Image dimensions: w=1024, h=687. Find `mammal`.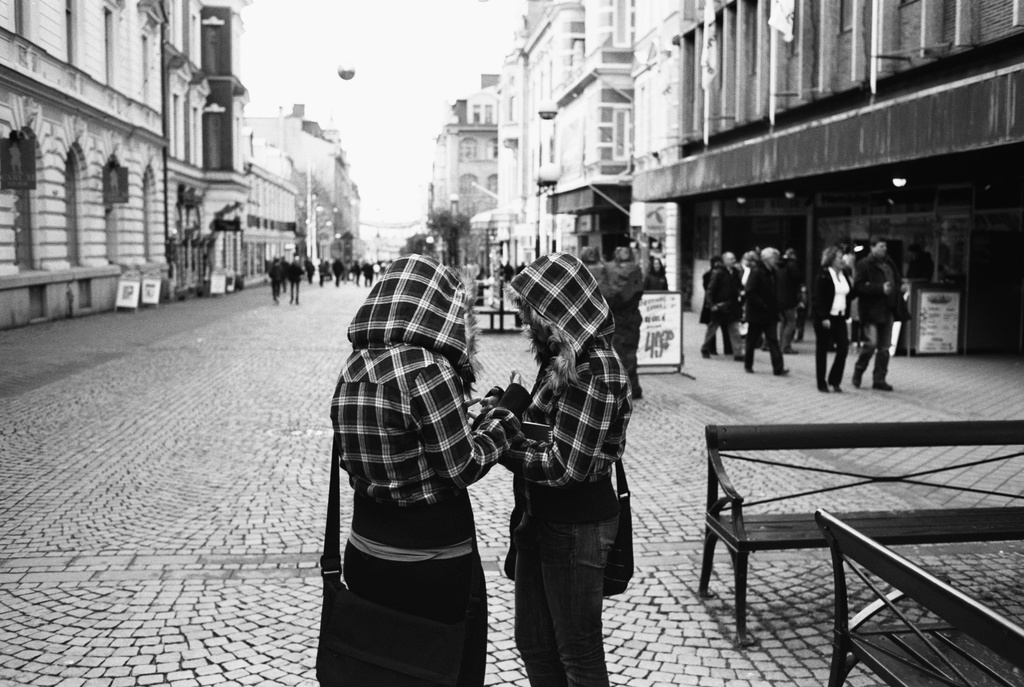
504 249 630 686.
